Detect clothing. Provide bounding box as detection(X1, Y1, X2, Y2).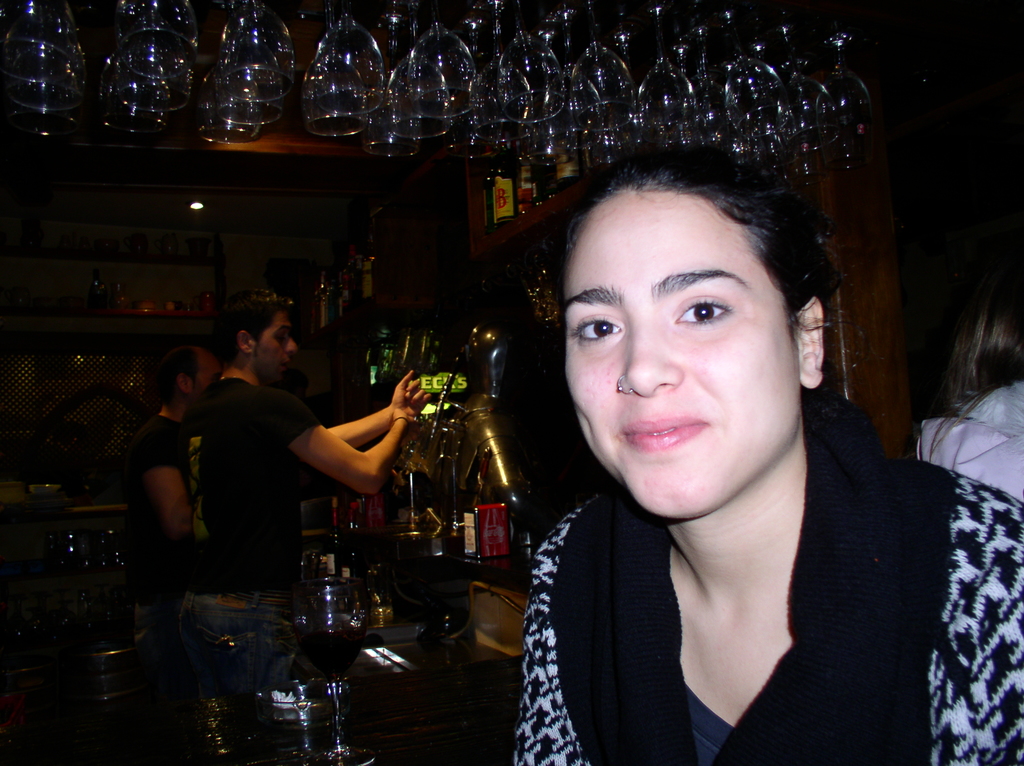
detection(129, 415, 195, 574).
